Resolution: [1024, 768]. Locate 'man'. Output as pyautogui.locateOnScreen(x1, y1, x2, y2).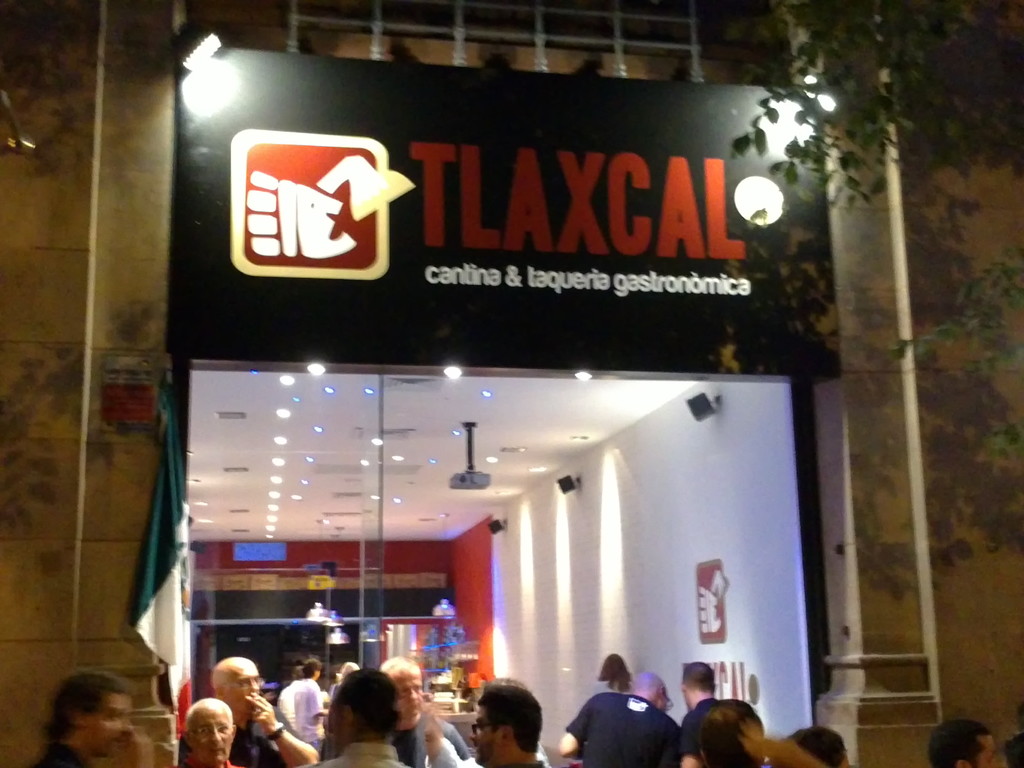
pyautogui.locateOnScreen(927, 716, 998, 767).
